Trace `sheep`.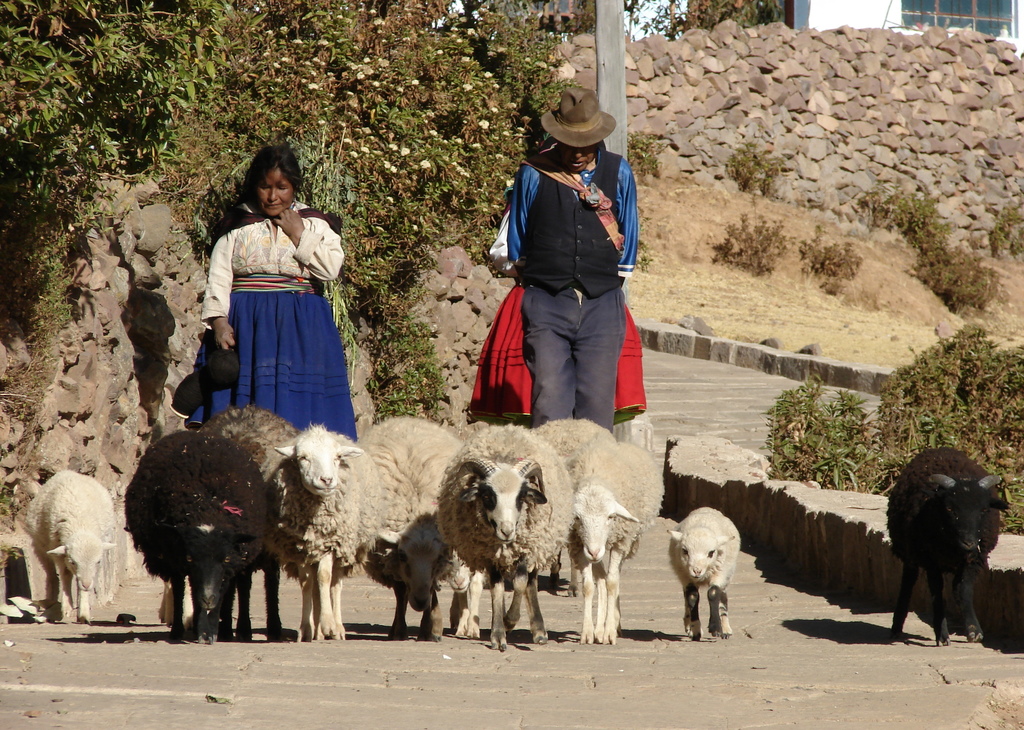
Traced to <bbox>886, 441, 1011, 649</bbox>.
